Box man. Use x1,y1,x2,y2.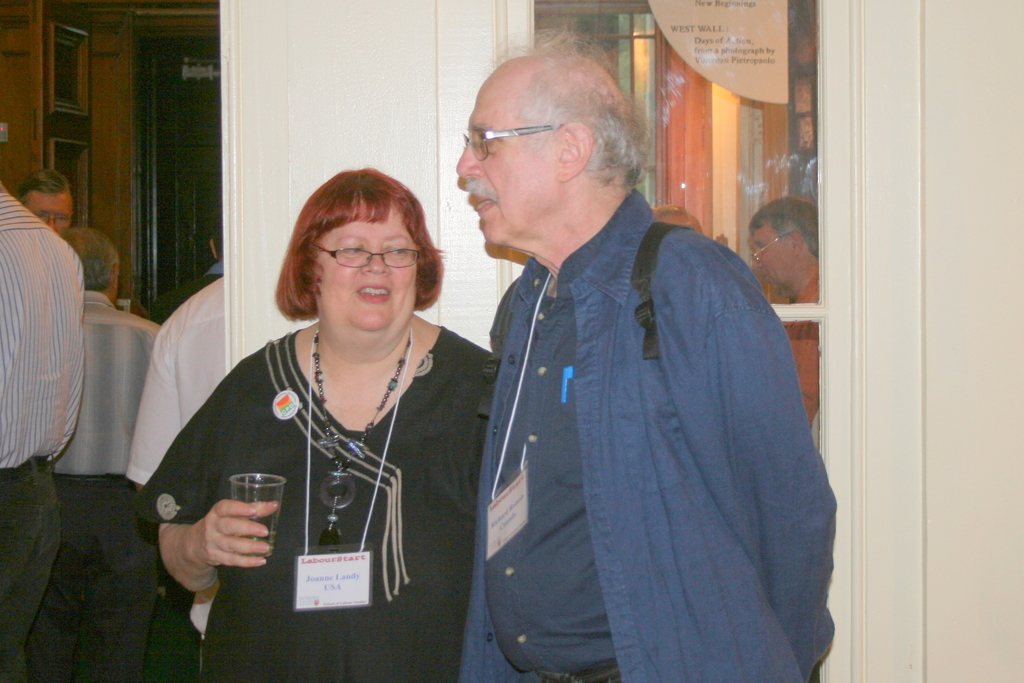
0,178,86,682.
